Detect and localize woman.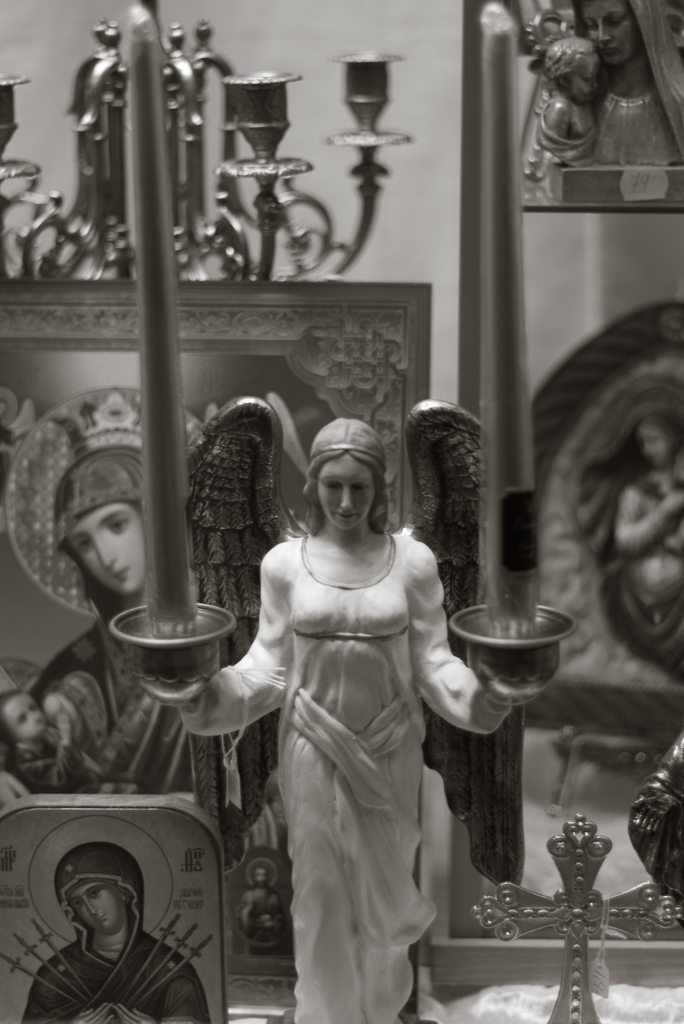
Localized at region(20, 844, 211, 1023).
